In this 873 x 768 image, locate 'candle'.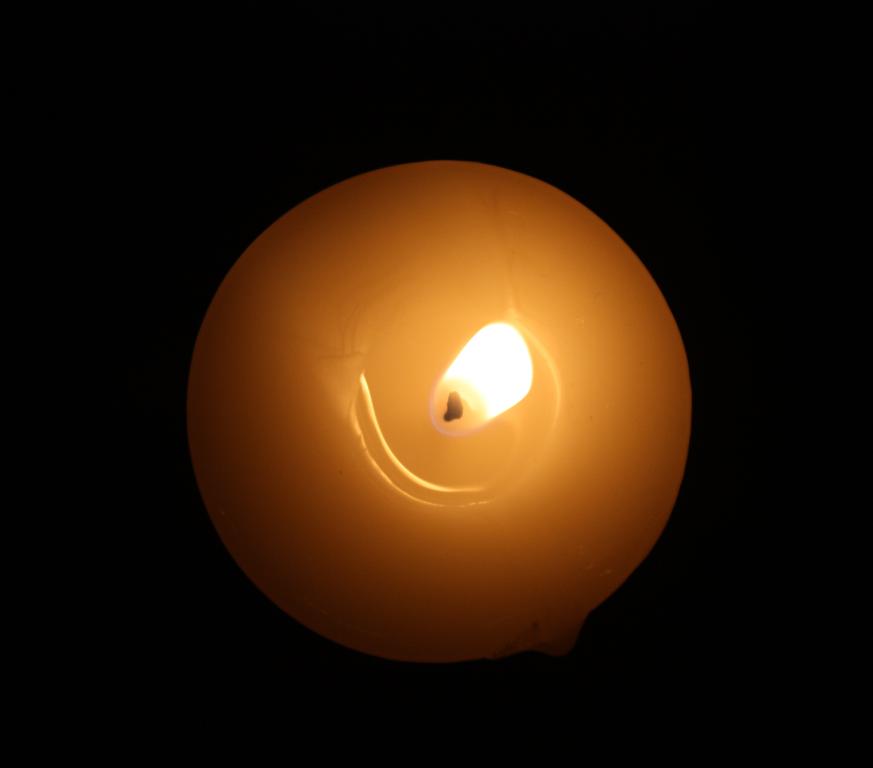
Bounding box: [185,158,685,662].
